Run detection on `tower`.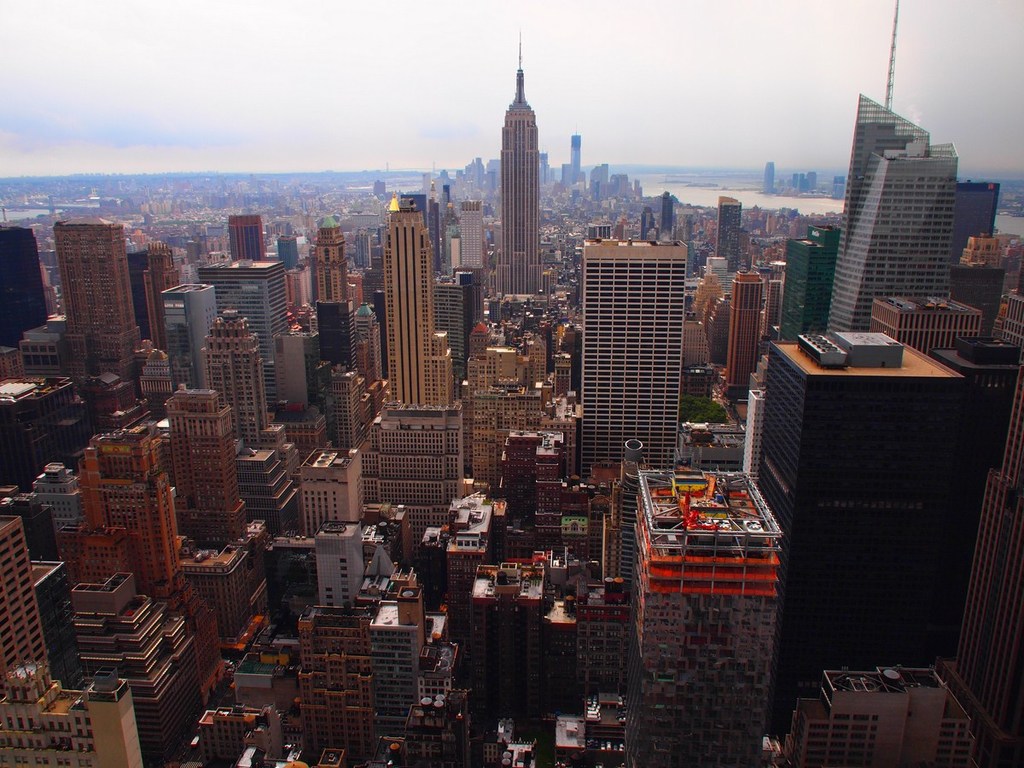
Result: l=556, t=160, r=573, b=190.
